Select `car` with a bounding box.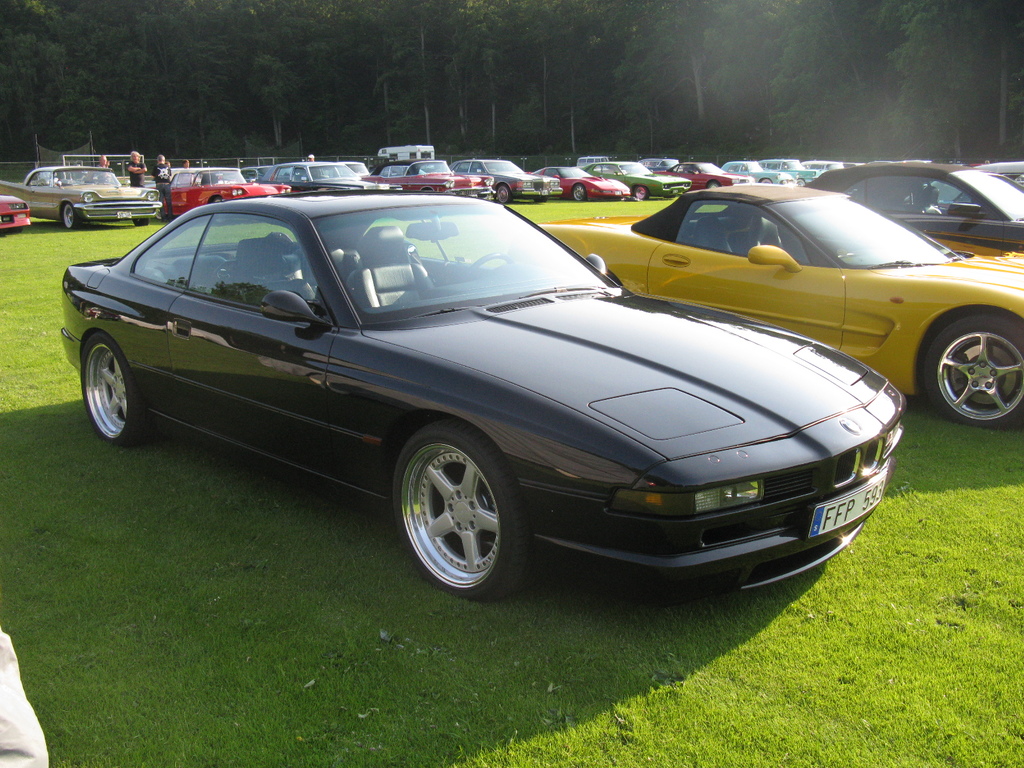
rect(721, 153, 789, 184).
